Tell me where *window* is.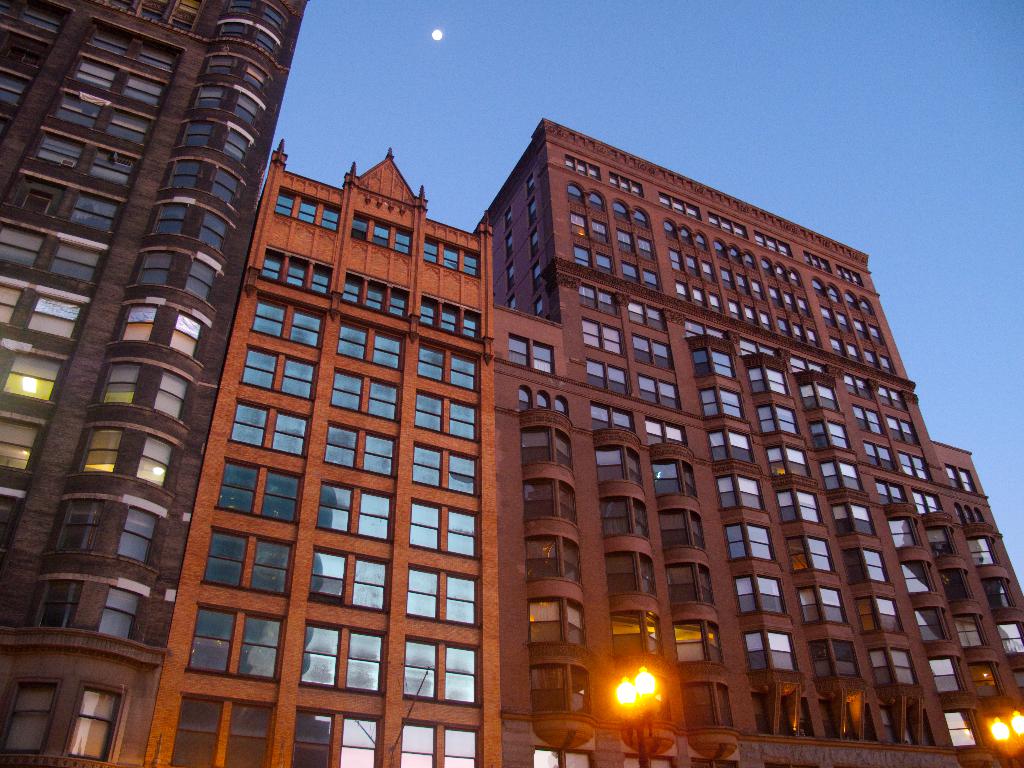
*window* is at bbox(664, 563, 716, 609).
